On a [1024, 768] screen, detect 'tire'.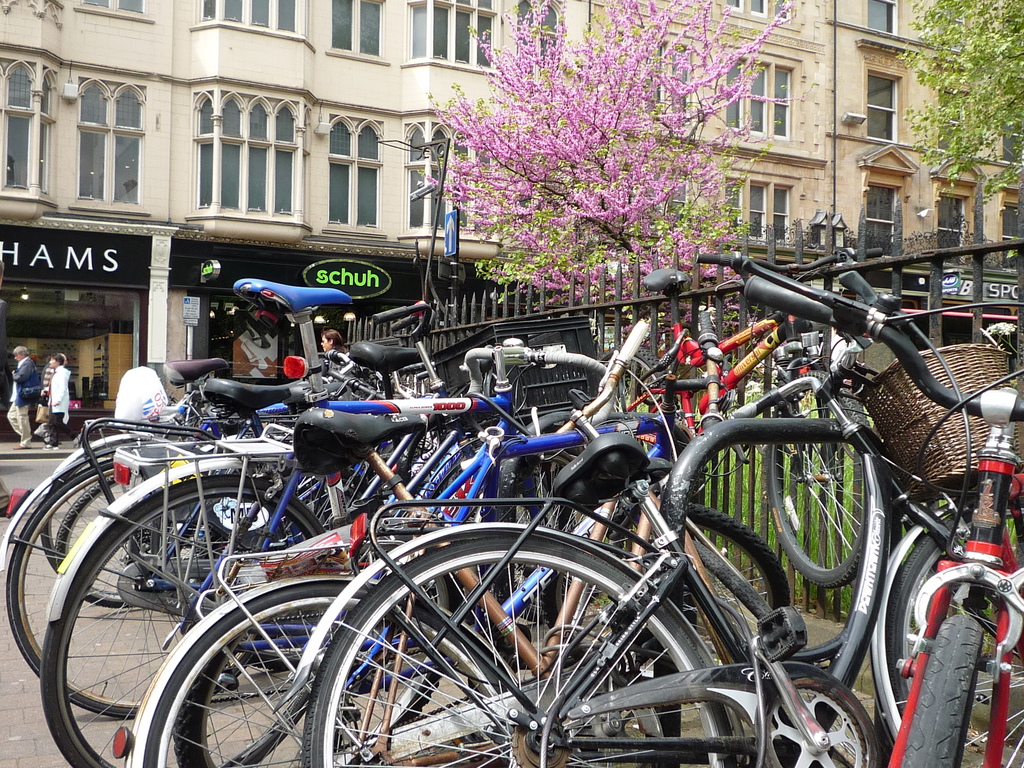
<bbox>305, 538, 741, 767</bbox>.
